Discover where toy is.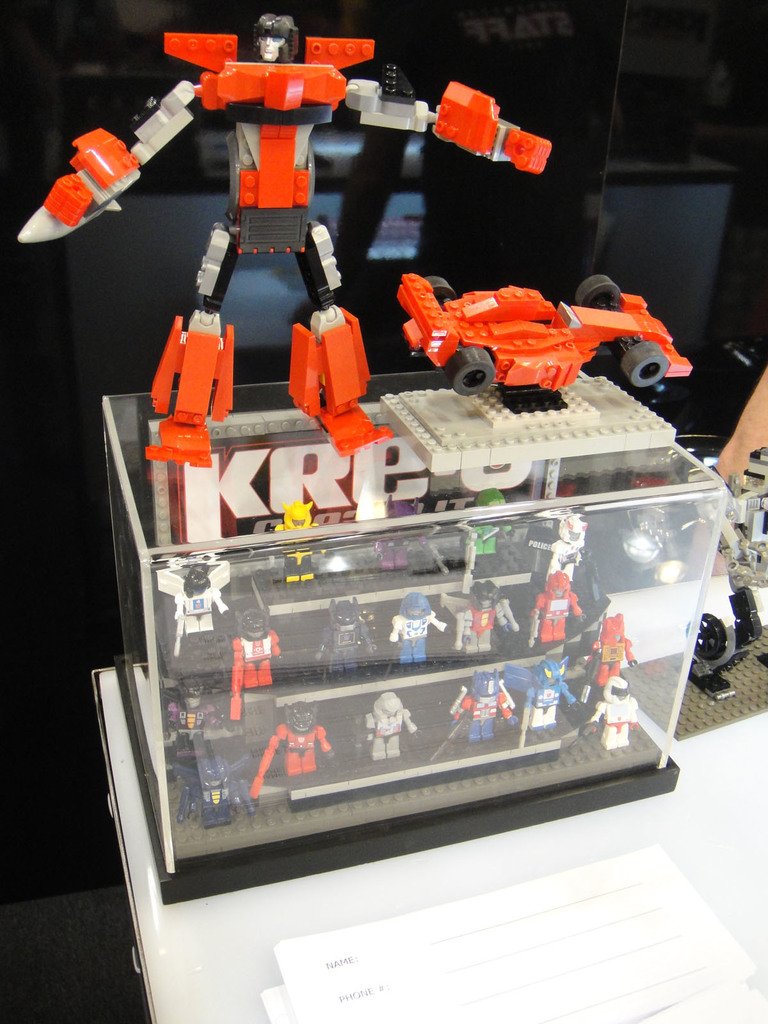
Discovered at BBox(154, 671, 266, 819).
